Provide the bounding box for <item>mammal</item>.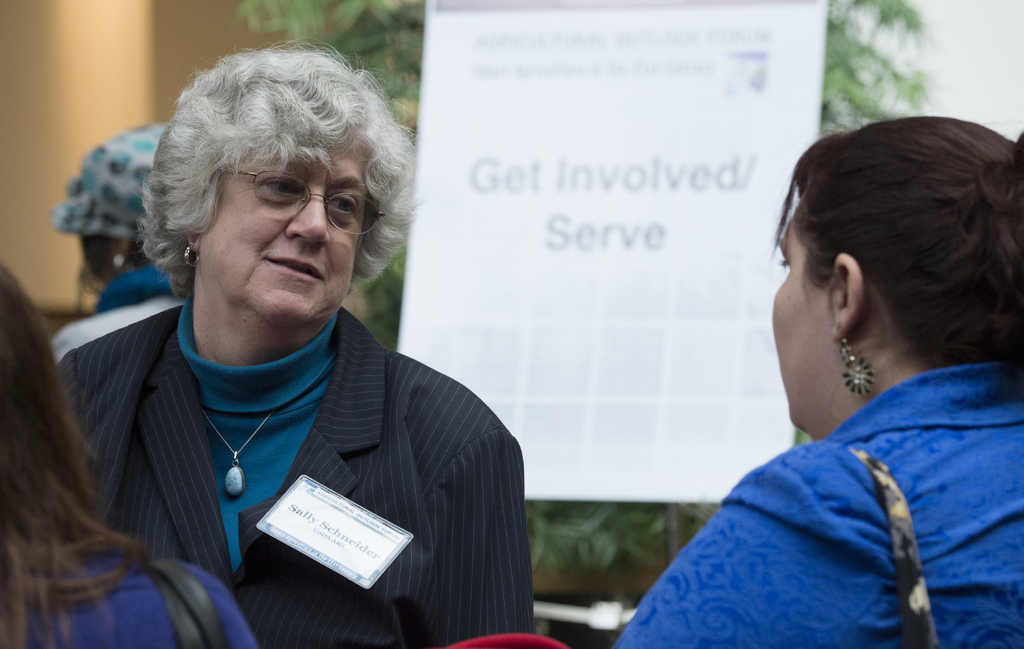
<region>0, 258, 258, 648</region>.
